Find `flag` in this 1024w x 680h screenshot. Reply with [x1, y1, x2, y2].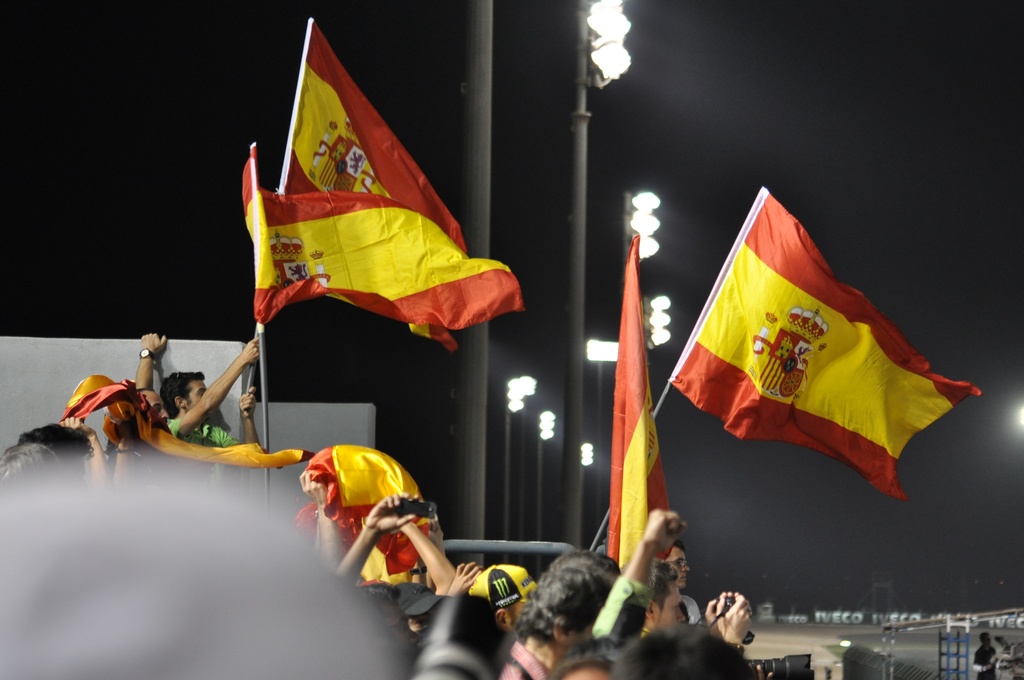
[608, 229, 663, 563].
